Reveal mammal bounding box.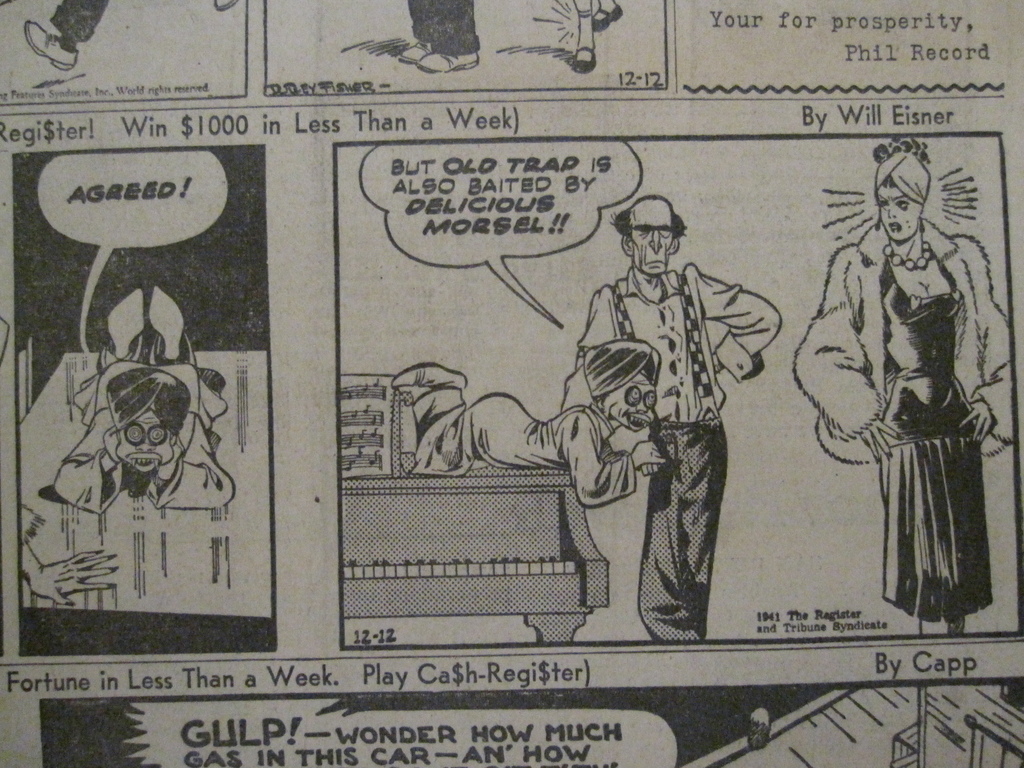
Revealed: box=[792, 143, 1012, 638].
